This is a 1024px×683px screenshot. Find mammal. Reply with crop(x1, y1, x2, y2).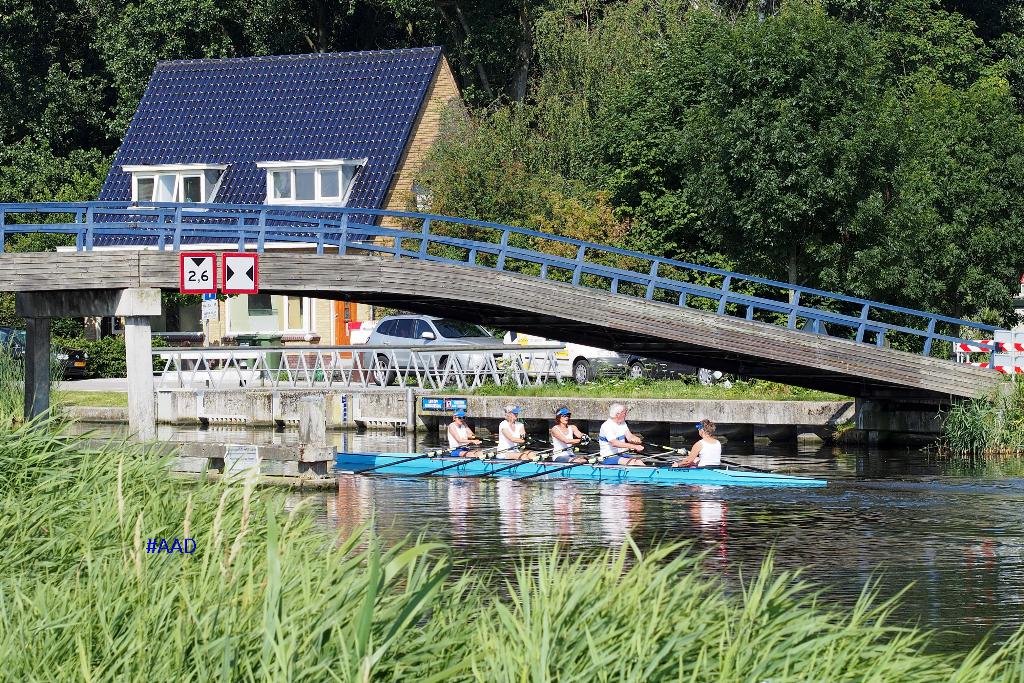
crop(545, 403, 582, 462).
